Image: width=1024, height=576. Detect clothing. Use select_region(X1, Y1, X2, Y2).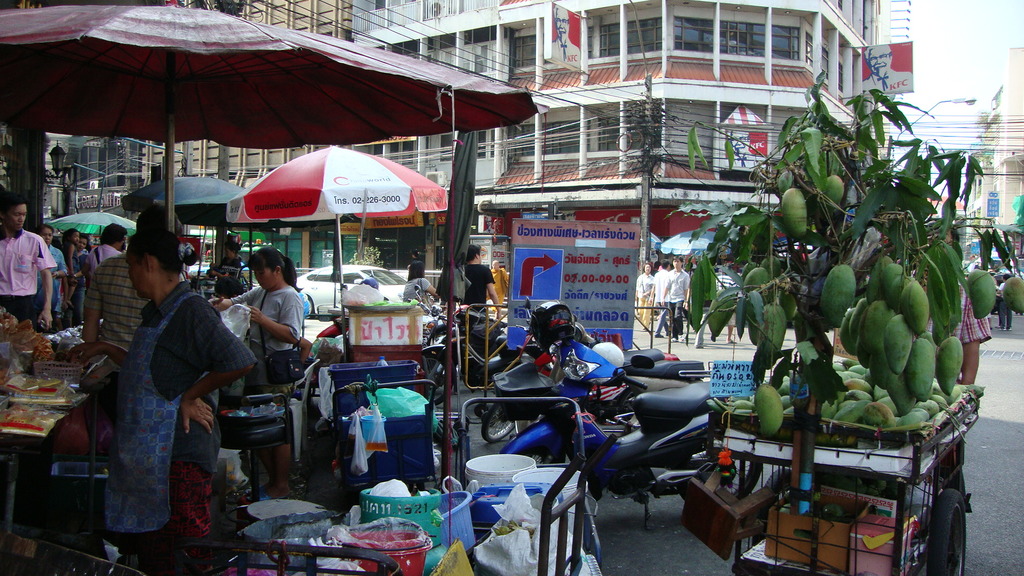
select_region(662, 266, 691, 320).
